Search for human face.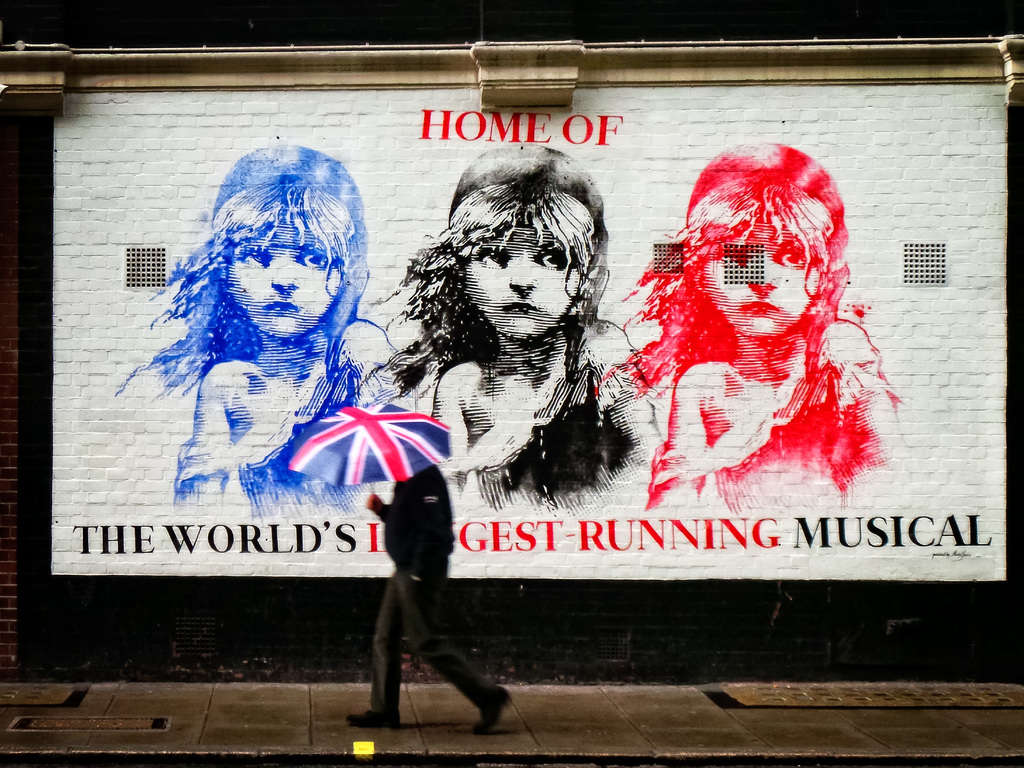
Found at {"x1": 230, "y1": 209, "x2": 337, "y2": 337}.
